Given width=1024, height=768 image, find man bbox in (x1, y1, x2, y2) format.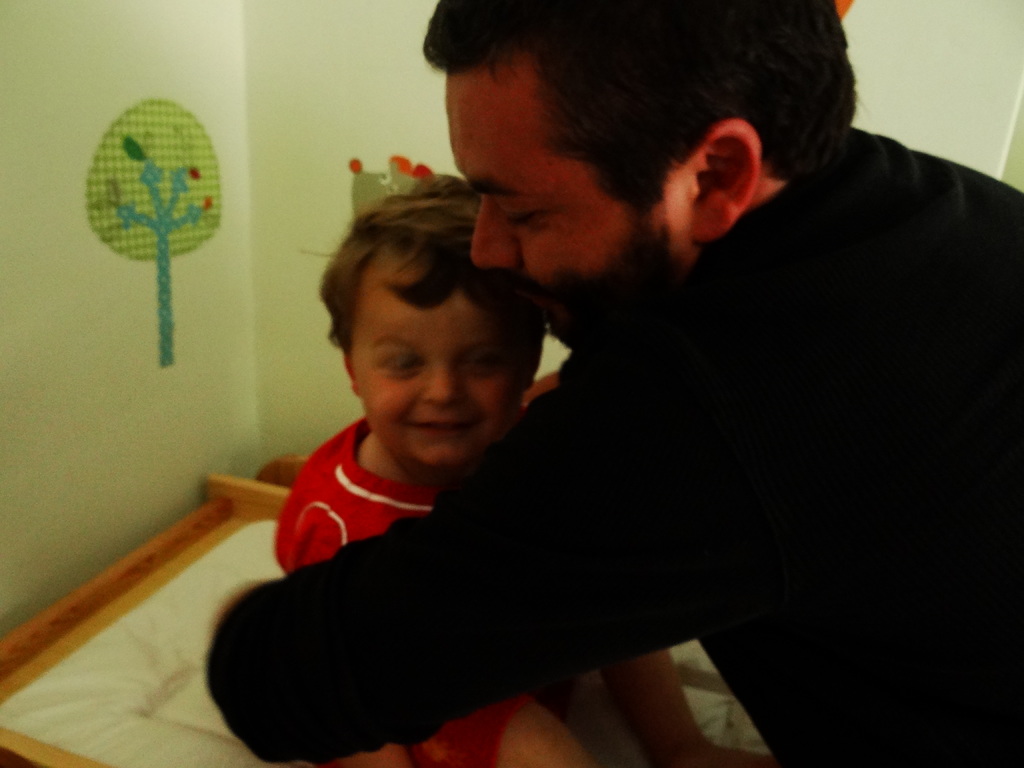
(206, 0, 1023, 767).
